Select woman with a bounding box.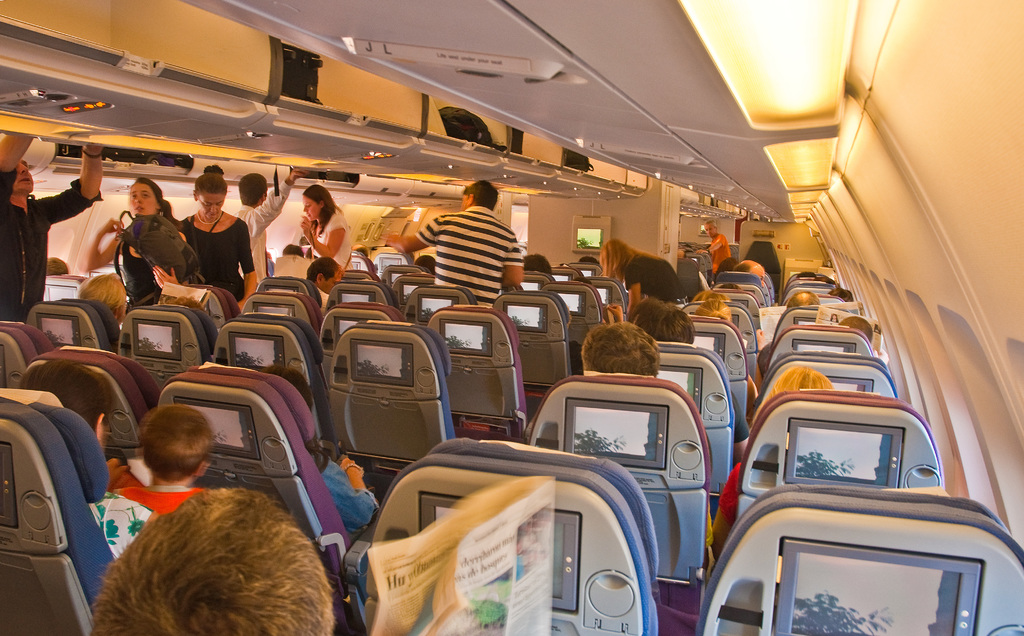
<box>177,162,259,307</box>.
